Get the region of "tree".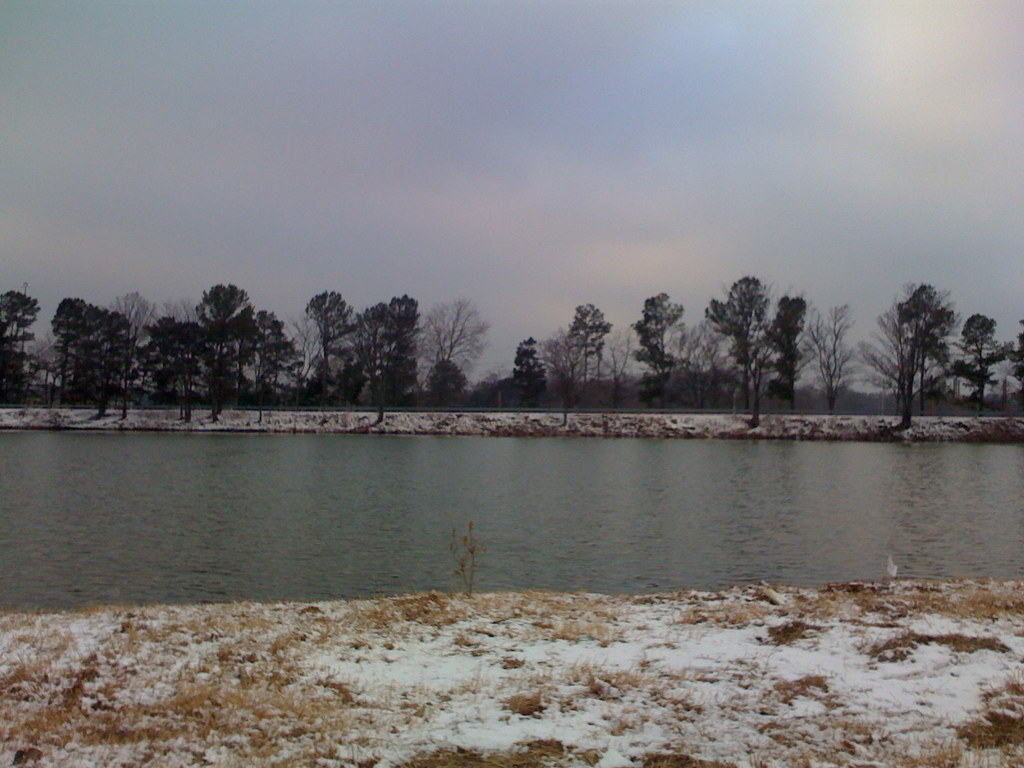
199, 273, 271, 422.
